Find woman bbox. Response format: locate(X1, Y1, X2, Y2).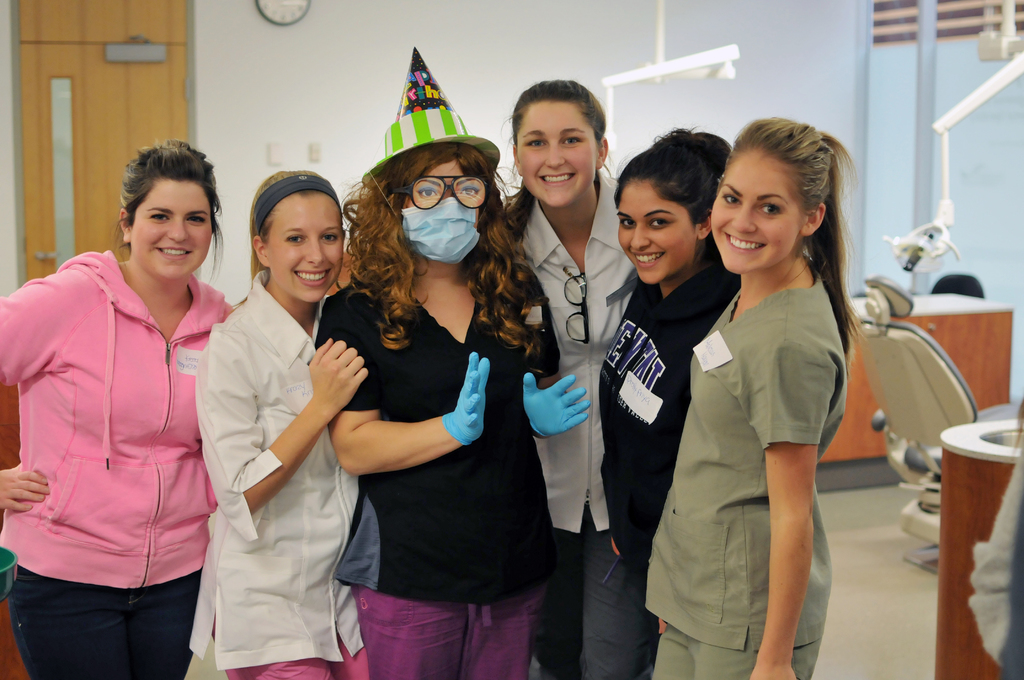
locate(196, 164, 394, 679).
